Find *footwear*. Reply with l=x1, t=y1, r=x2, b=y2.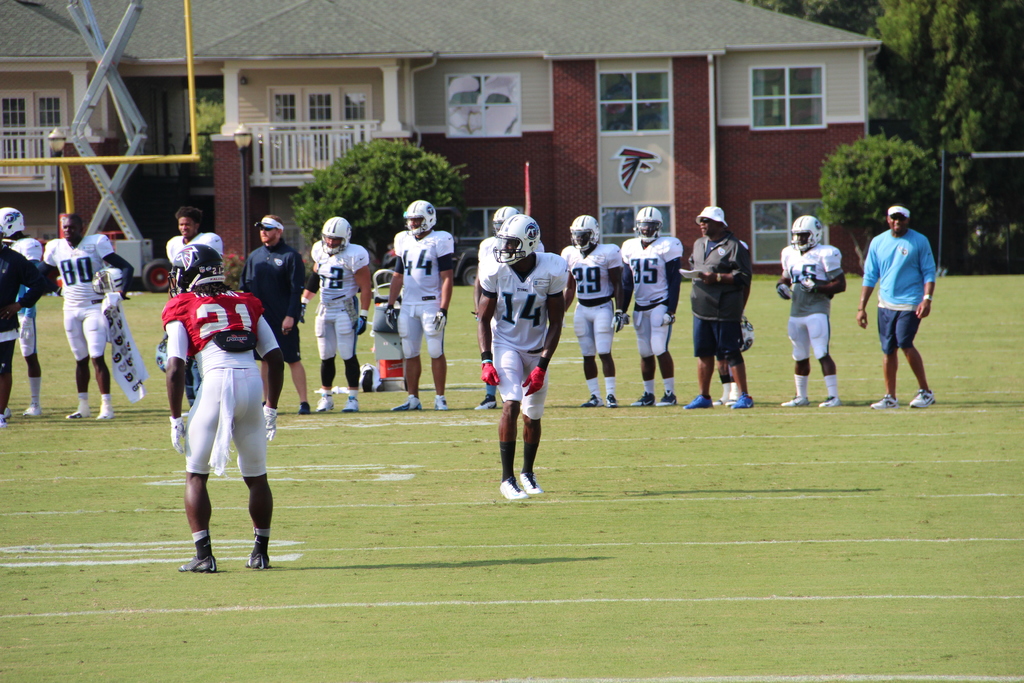
l=22, t=403, r=40, b=418.
